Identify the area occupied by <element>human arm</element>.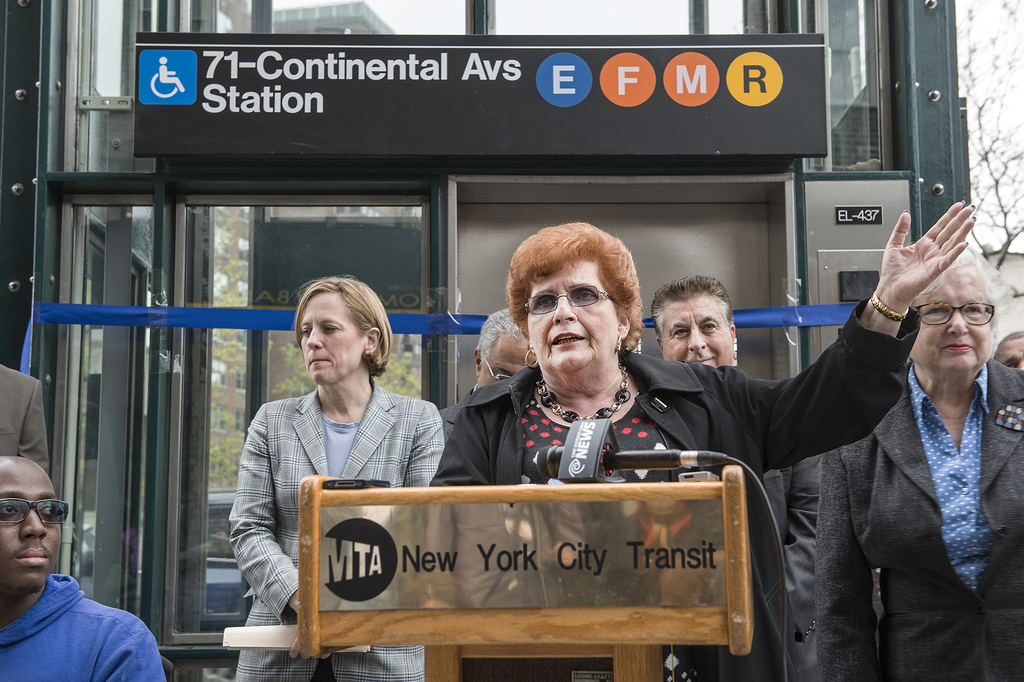
Area: left=739, top=193, right=977, bottom=473.
